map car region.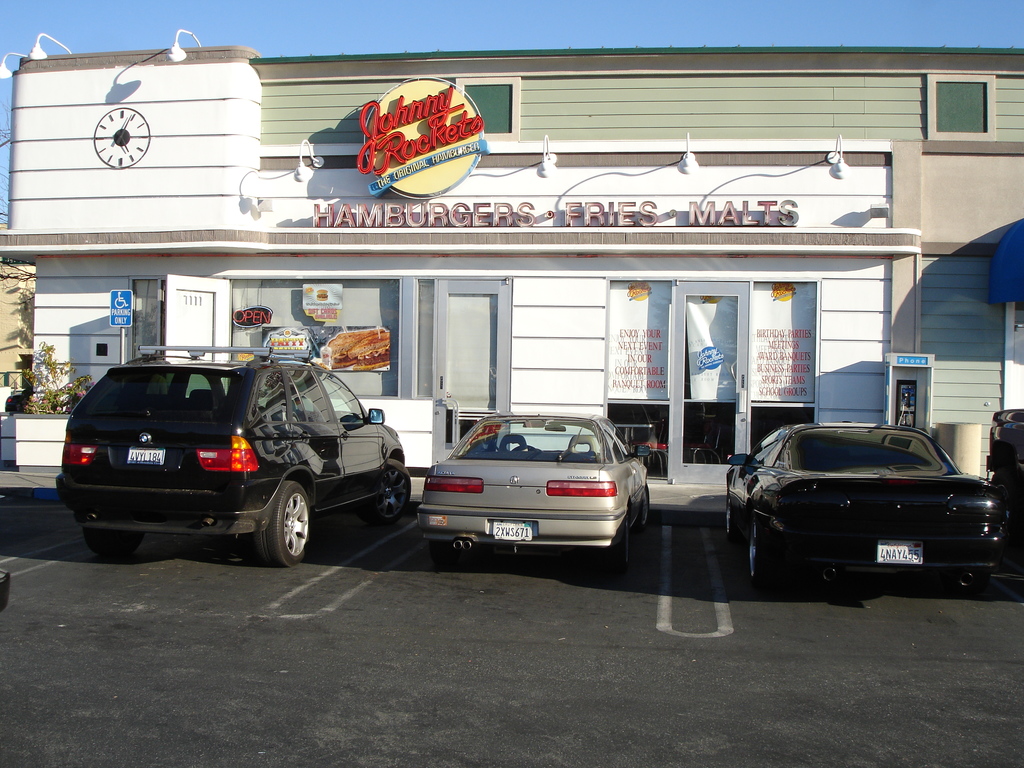
Mapped to bbox(57, 342, 412, 570).
